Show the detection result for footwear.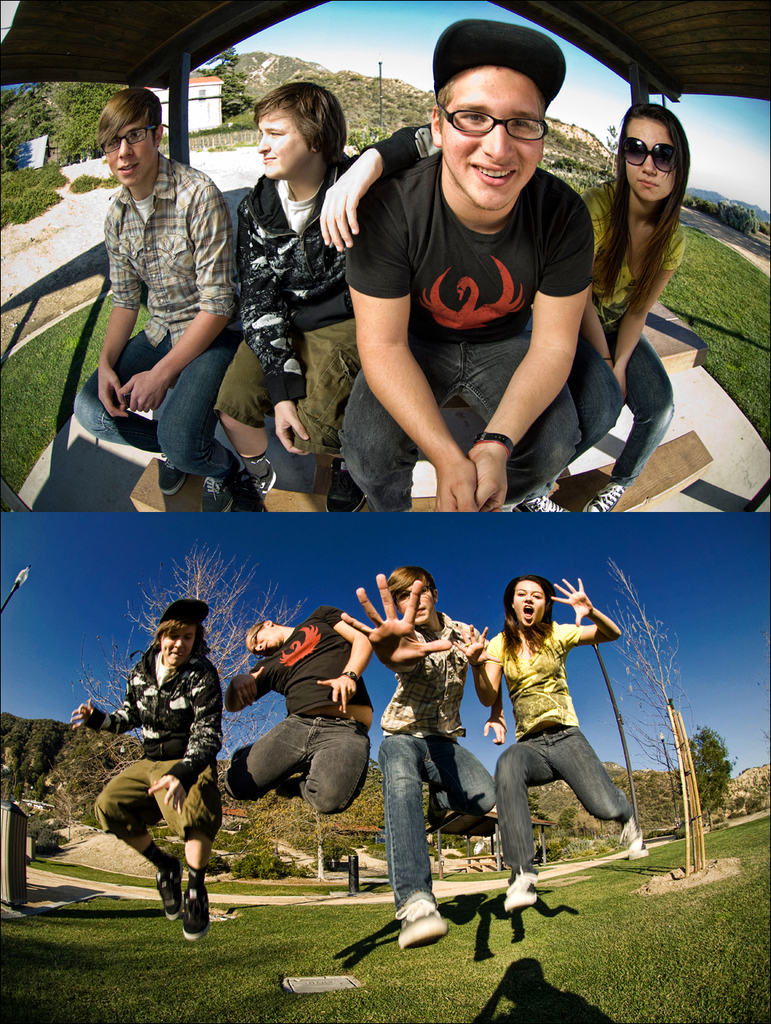
199/476/234/515.
